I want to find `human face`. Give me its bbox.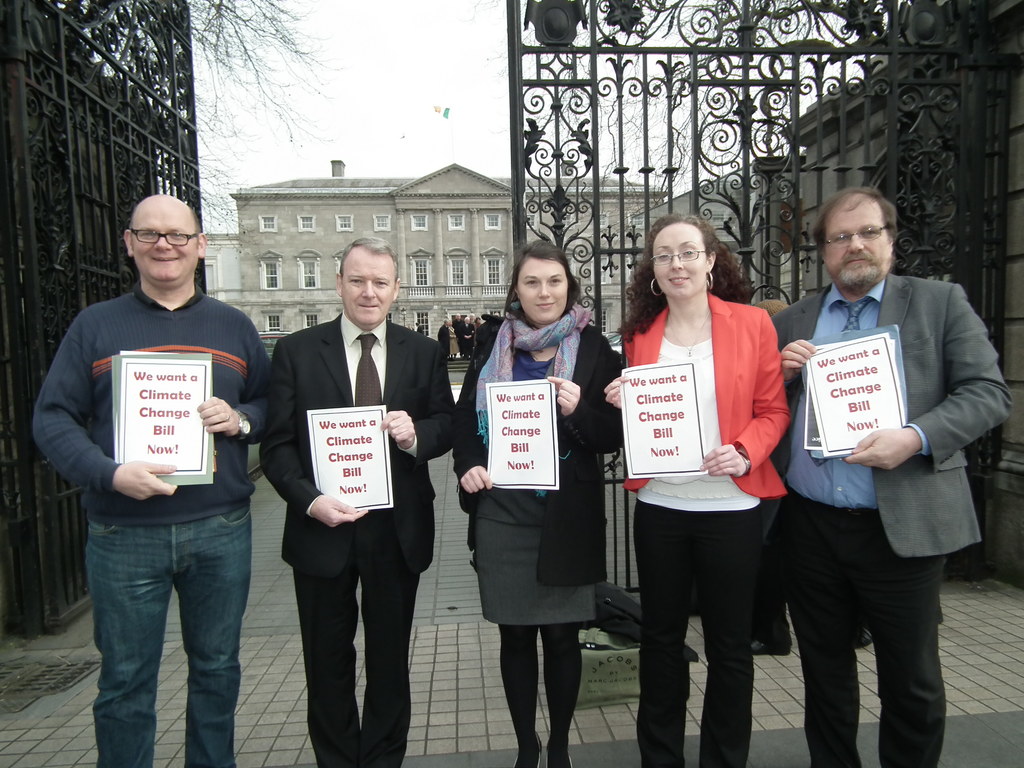
select_region(342, 250, 397, 320).
